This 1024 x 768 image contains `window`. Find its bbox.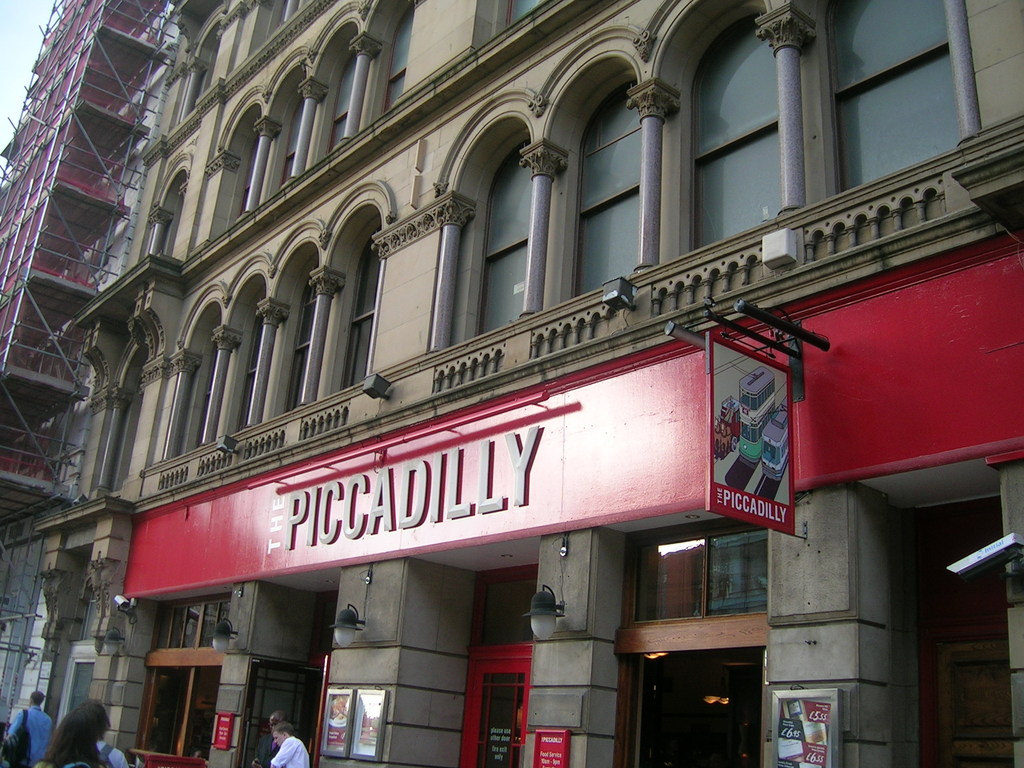
bbox=[477, 240, 526, 335].
